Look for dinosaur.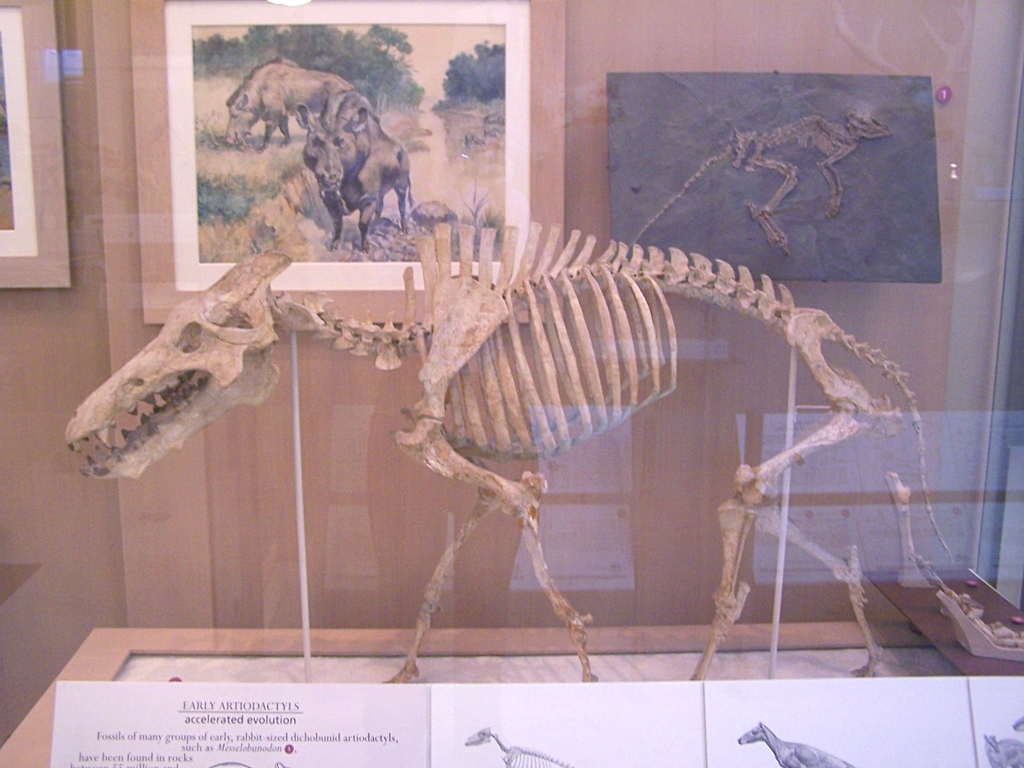
Found: locate(65, 219, 968, 684).
